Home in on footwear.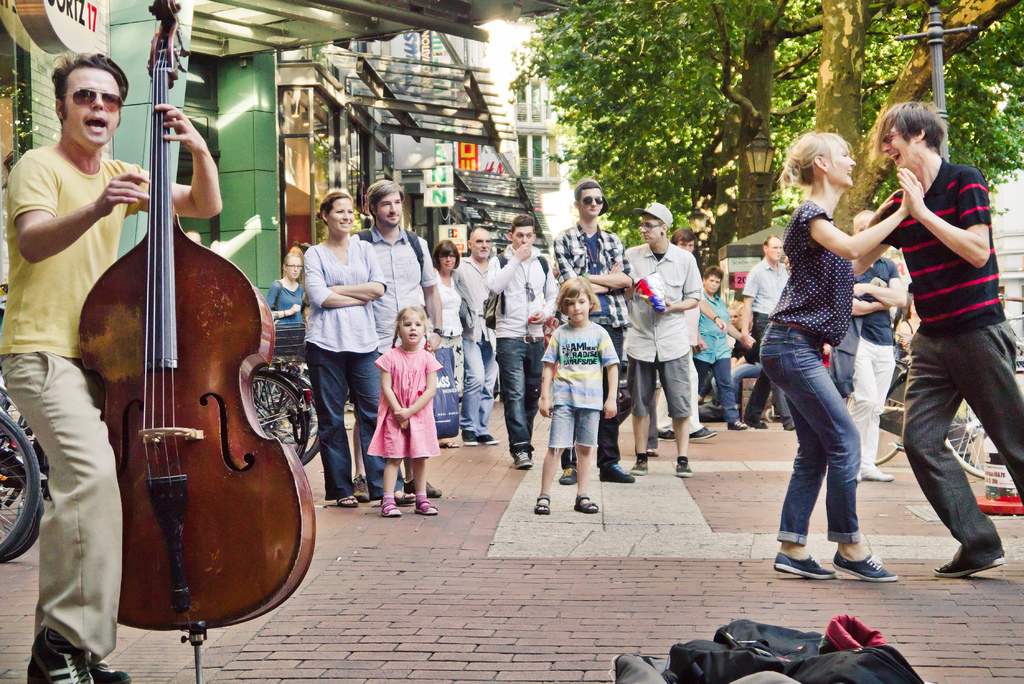
Homed in at Rect(535, 493, 553, 516).
